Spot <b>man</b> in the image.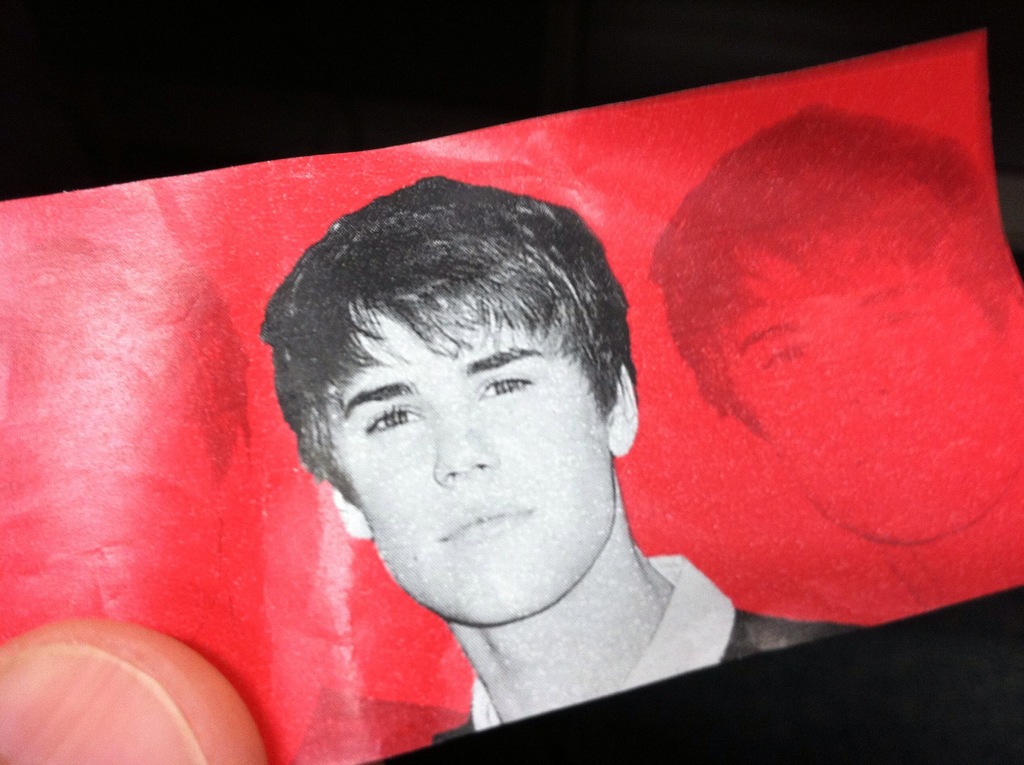
<b>man</b> found at crop(257, 177, 872, 746).
